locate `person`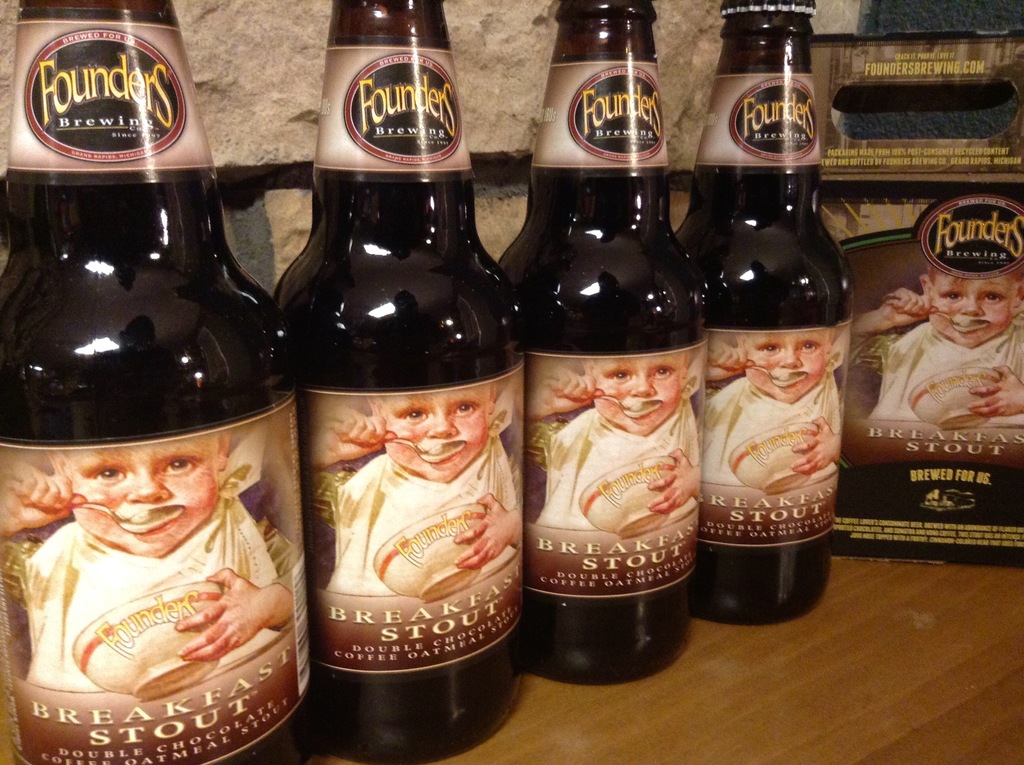
[left=0, top=435, right=316, bottom=705]
